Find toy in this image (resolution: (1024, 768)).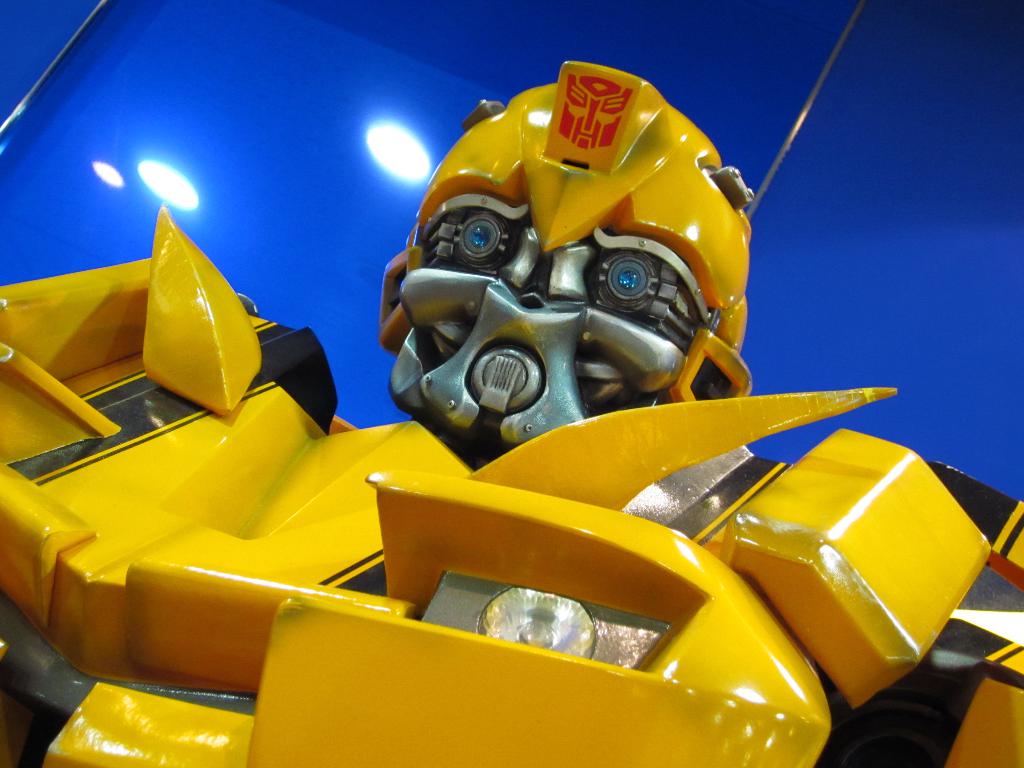
<bbox>0, 0, 1023, 767</bbox>.
